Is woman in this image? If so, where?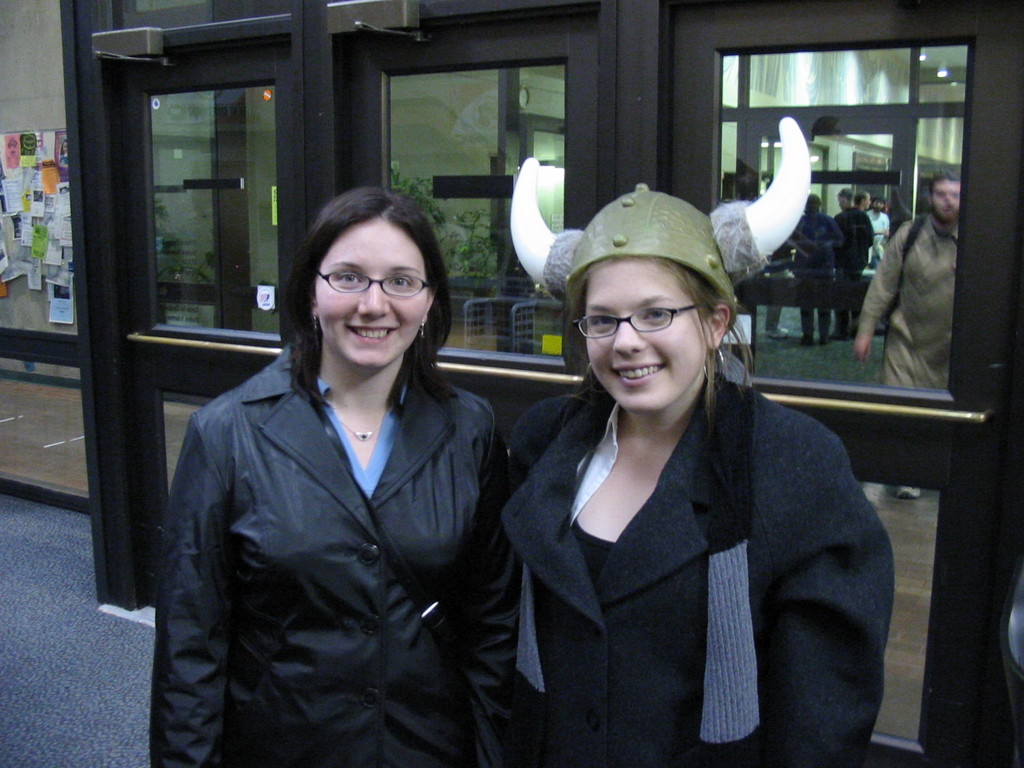
Yes, at 161 198 514 732.
